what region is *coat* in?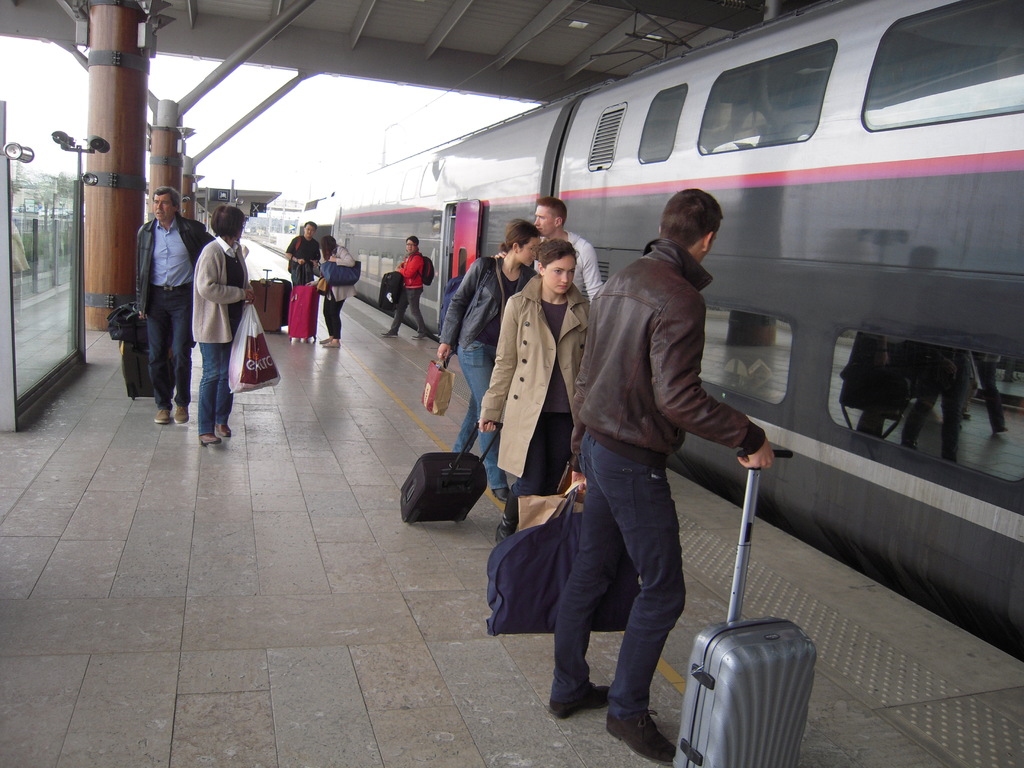
129,213,196,312.
